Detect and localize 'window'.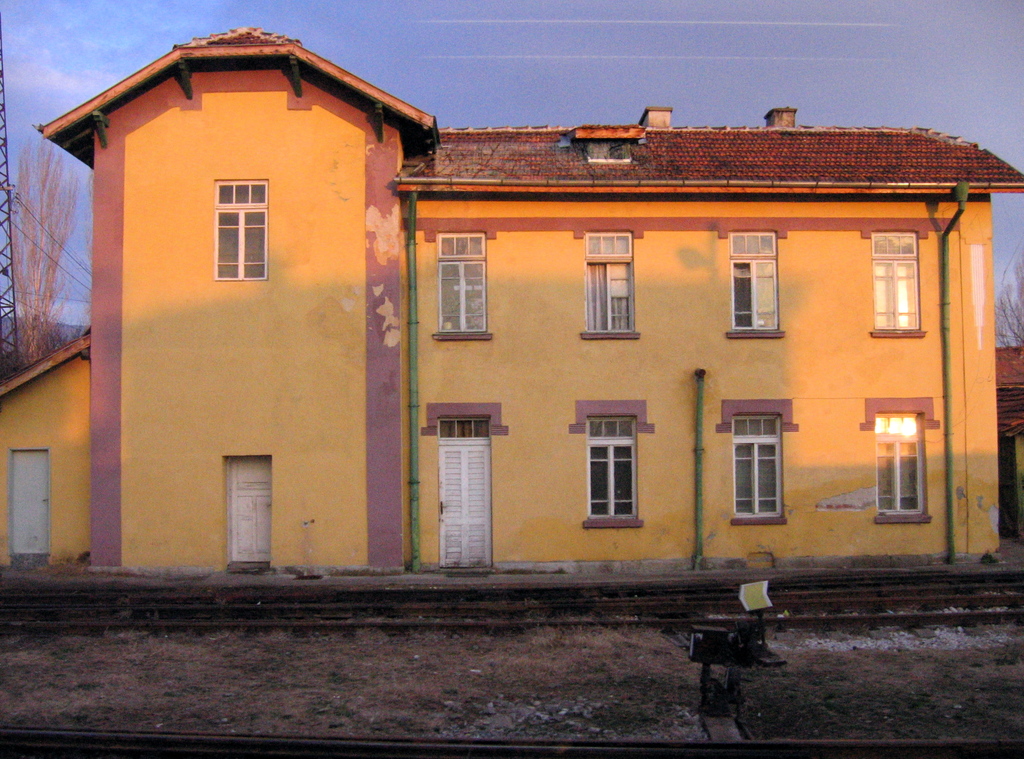
Localized at [440, 230, 486, 335].
